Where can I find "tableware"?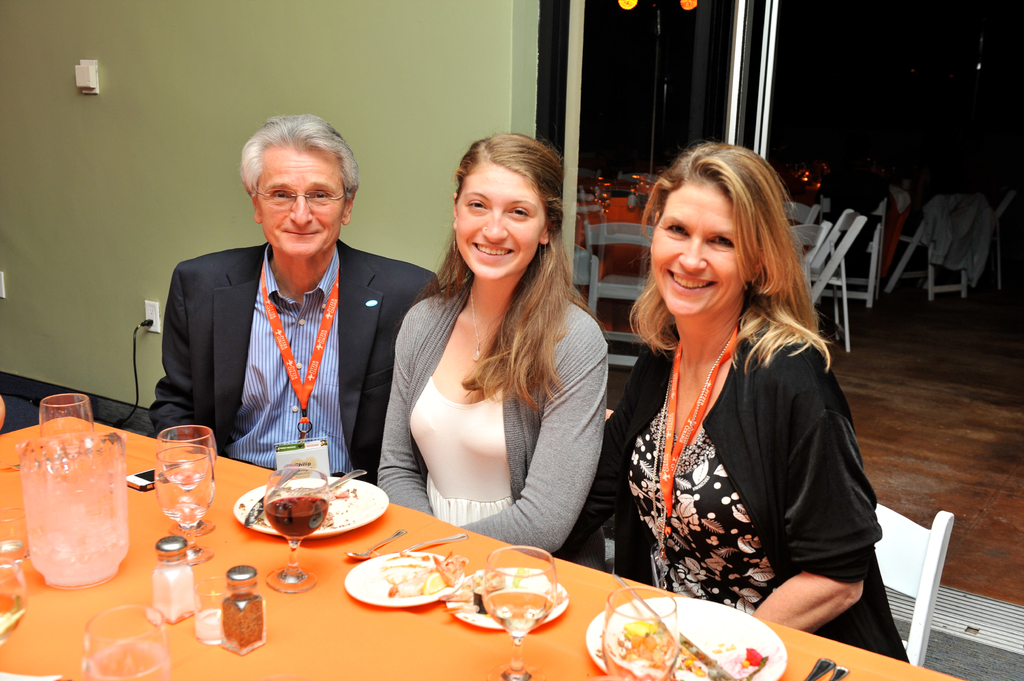
You can find it at select_region(261, 462, 329, 592).
